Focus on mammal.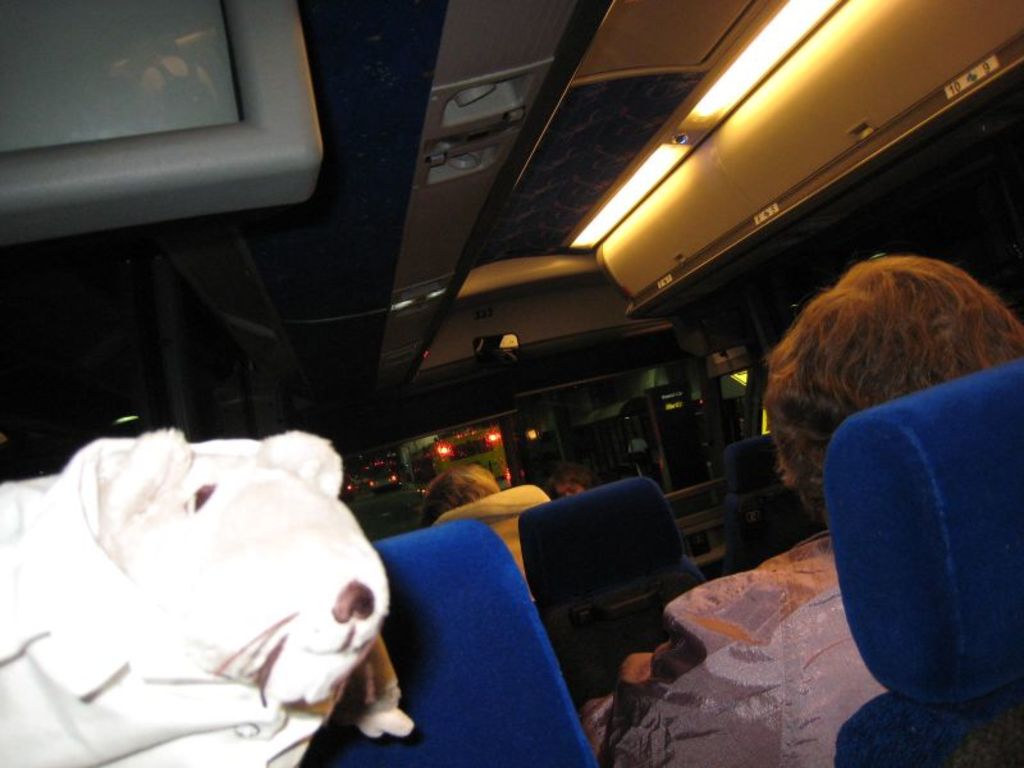
Focused at BBox(594, 262, 1023, 767).
